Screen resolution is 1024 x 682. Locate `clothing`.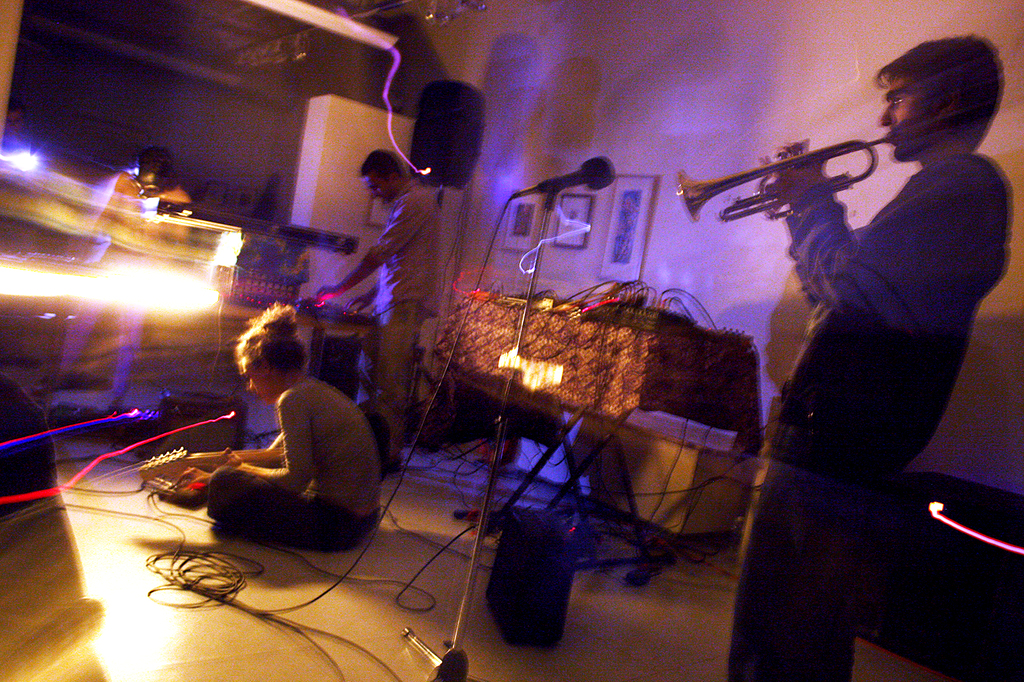
rect(726, 47, 1005, 681).
